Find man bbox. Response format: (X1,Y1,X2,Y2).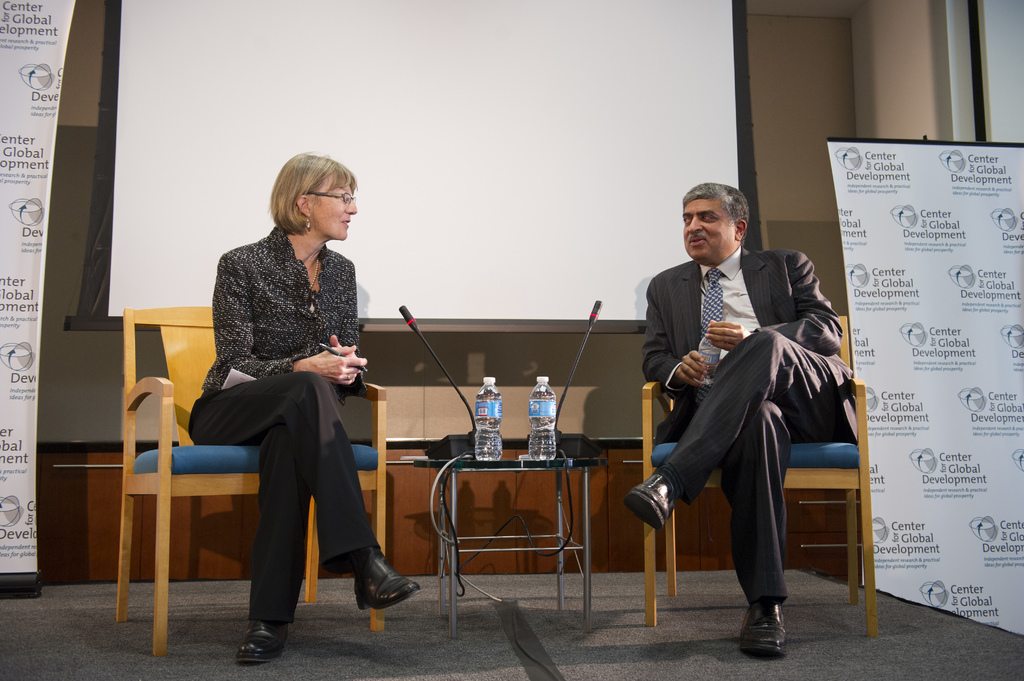
(639,177,853,646).
